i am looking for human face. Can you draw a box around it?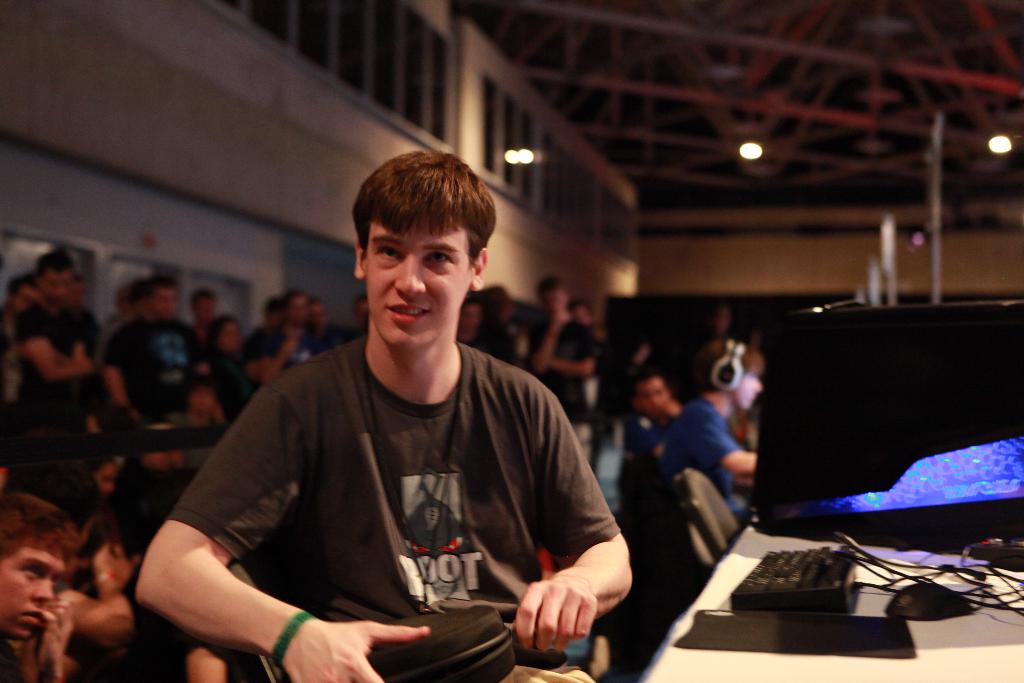
Sure, the bounding box is [x1=456, y1=304, x2=482, y2=336].
